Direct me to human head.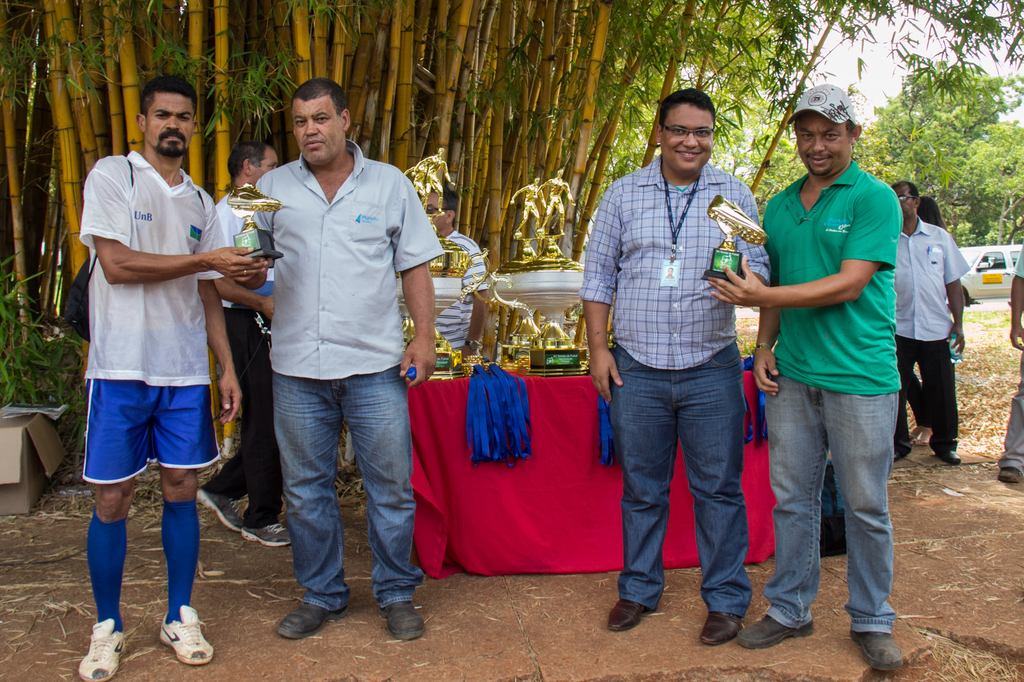
Direction: <bbox>896, 183, 920, 221</bbox>.
